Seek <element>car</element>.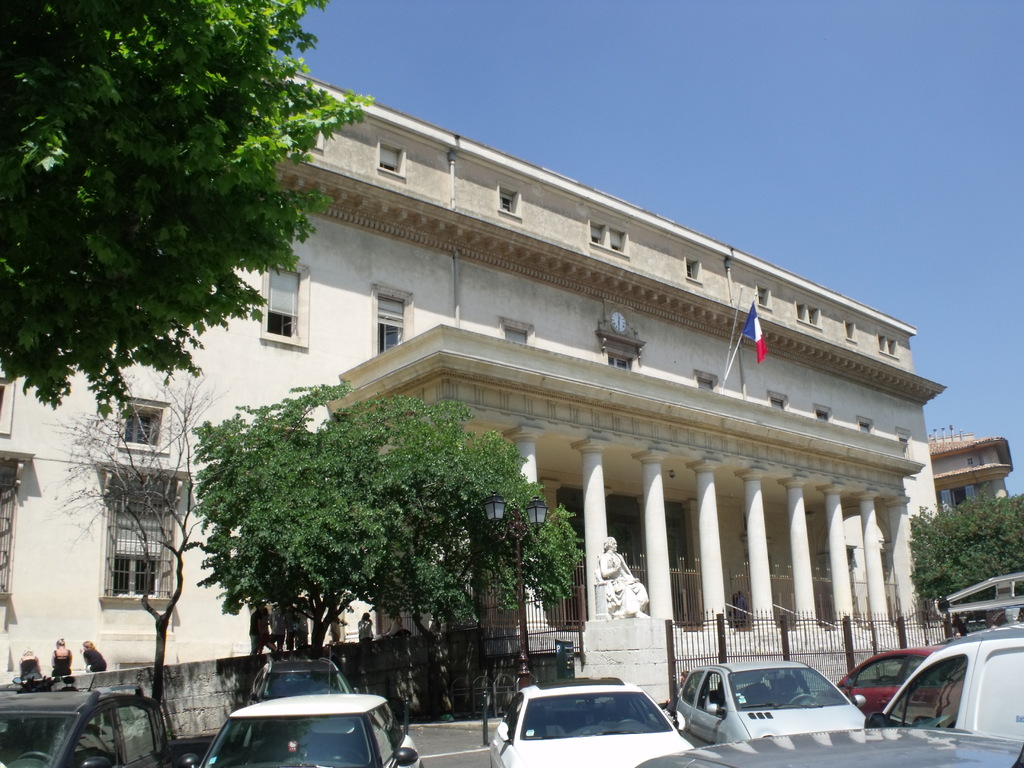
x1=830, y1=646, x2=931, y2=707.
